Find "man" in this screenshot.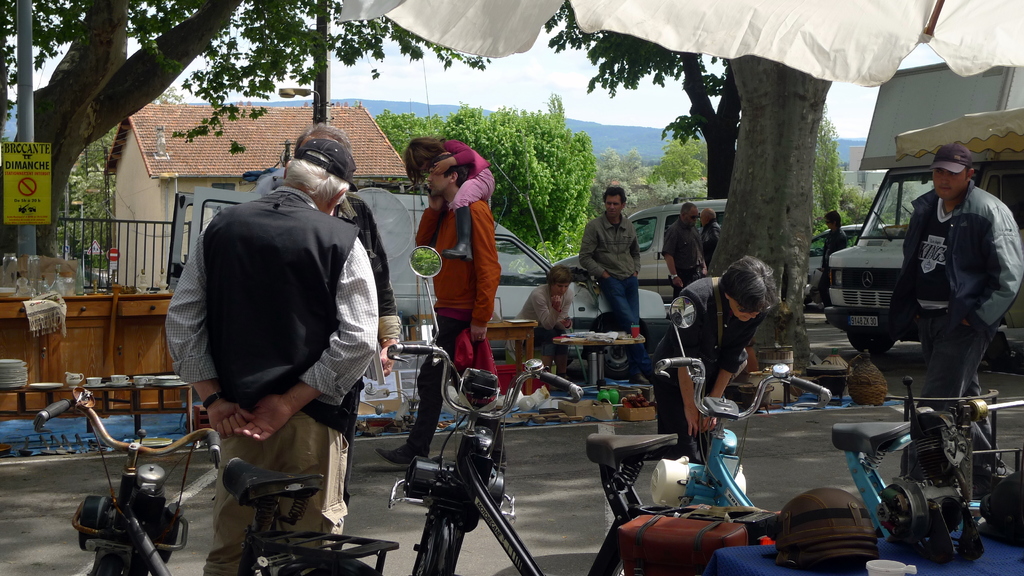
The bounding box for "man" is region(663, 205, 709, 298).
